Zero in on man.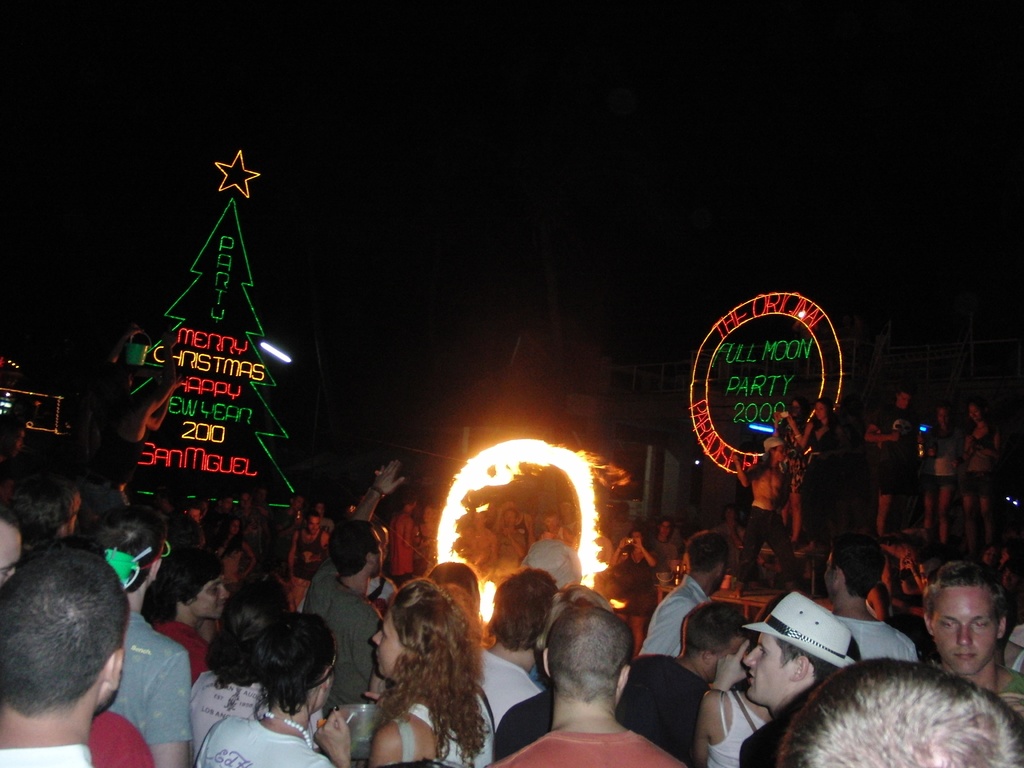
Zeroed in: 492:604:686:767.
